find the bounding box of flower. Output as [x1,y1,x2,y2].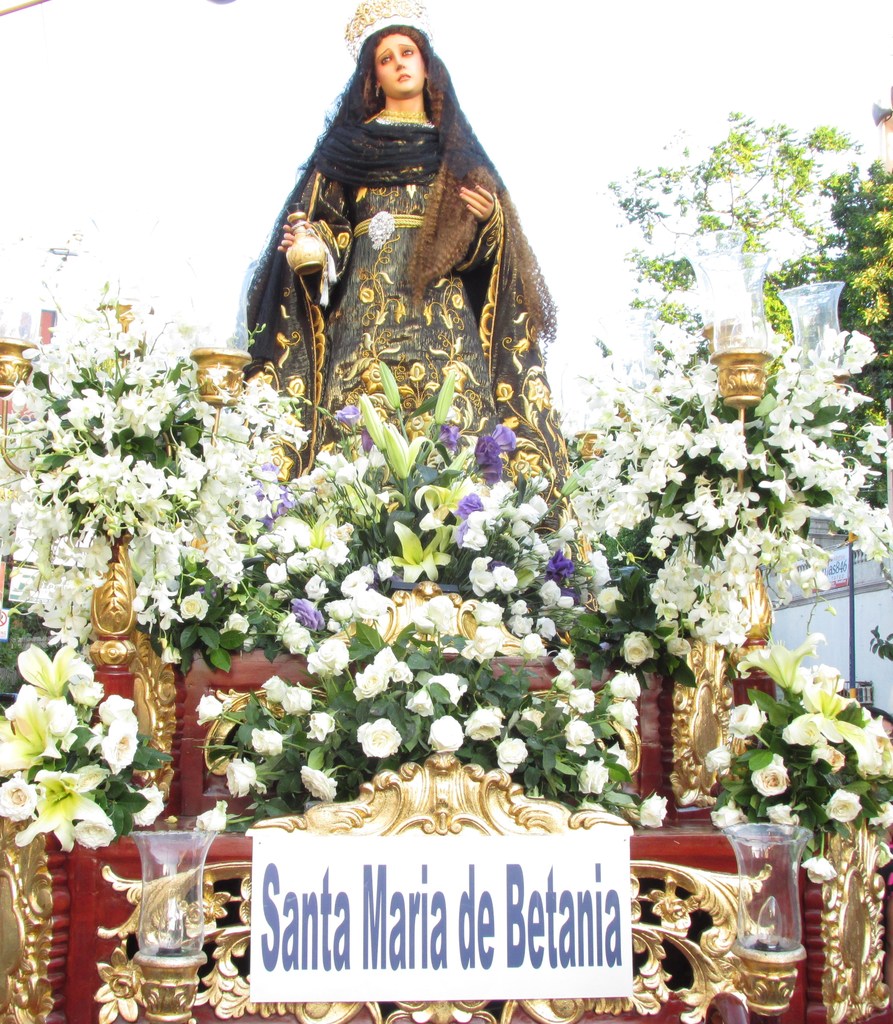
[800,691,846,715].
